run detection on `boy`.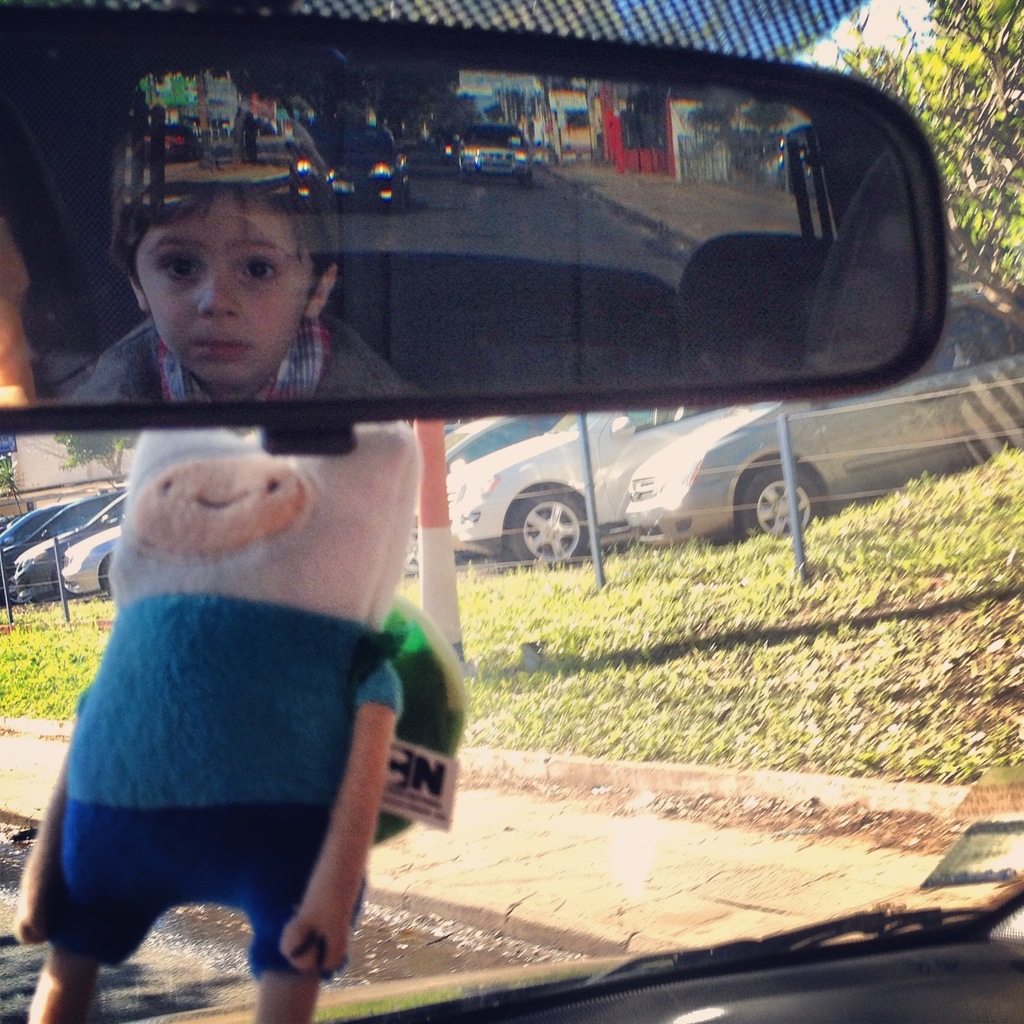
Result: <box>74,98,421,396</box>.
